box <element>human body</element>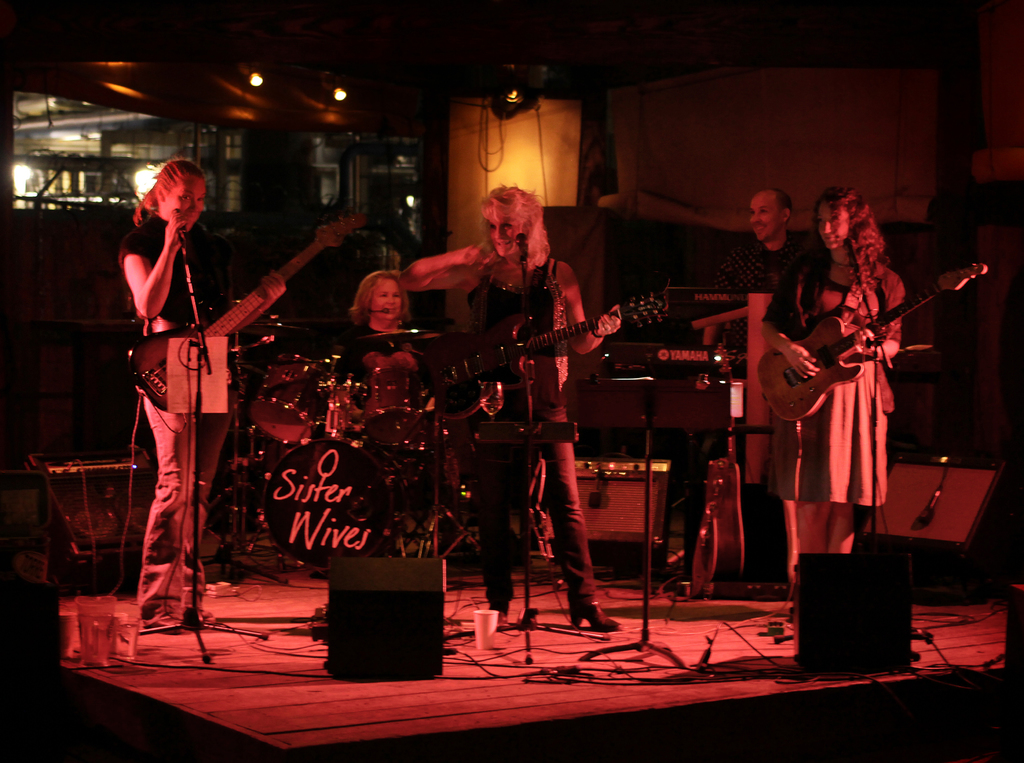
(left=325, top=258, right=420, bottom=372)
